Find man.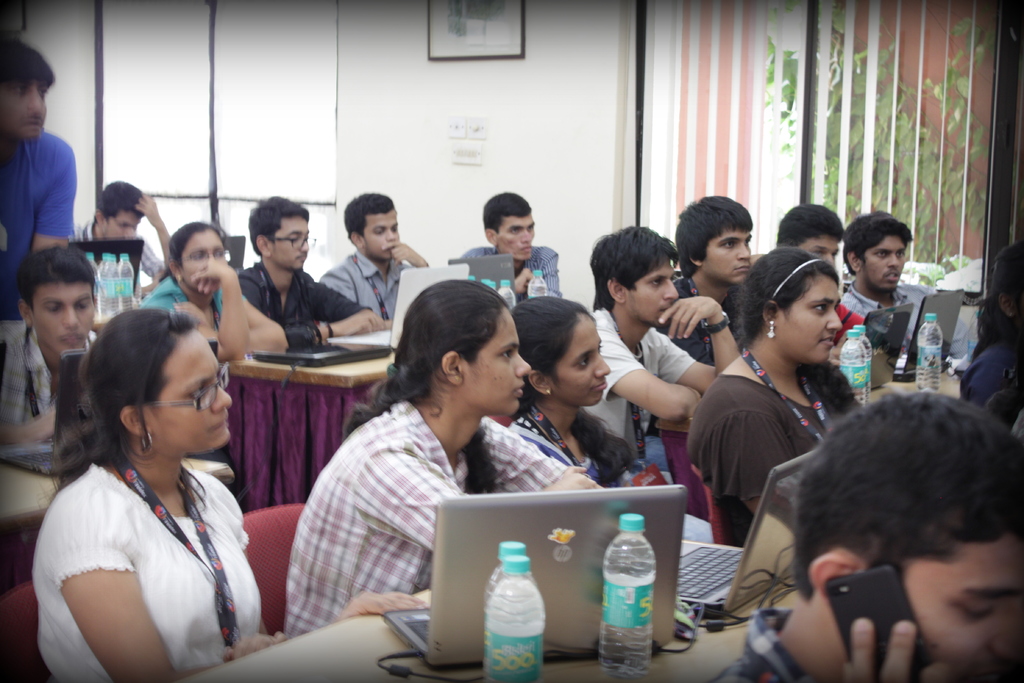
775:202:852:261.
